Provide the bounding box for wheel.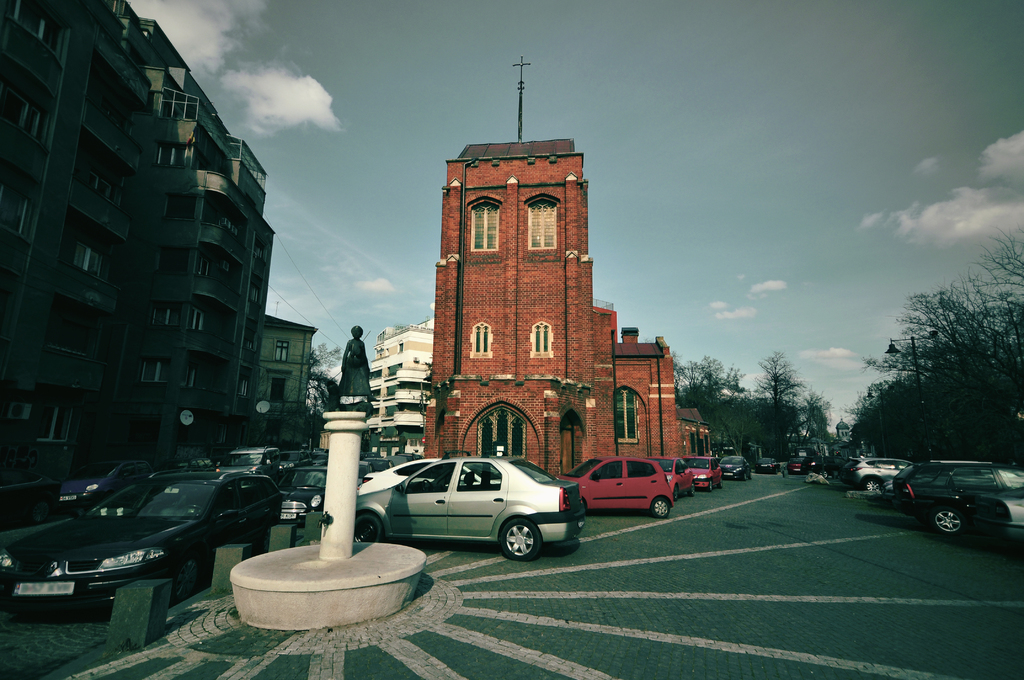
(left=706, top=482, right=711, bottom=491).
